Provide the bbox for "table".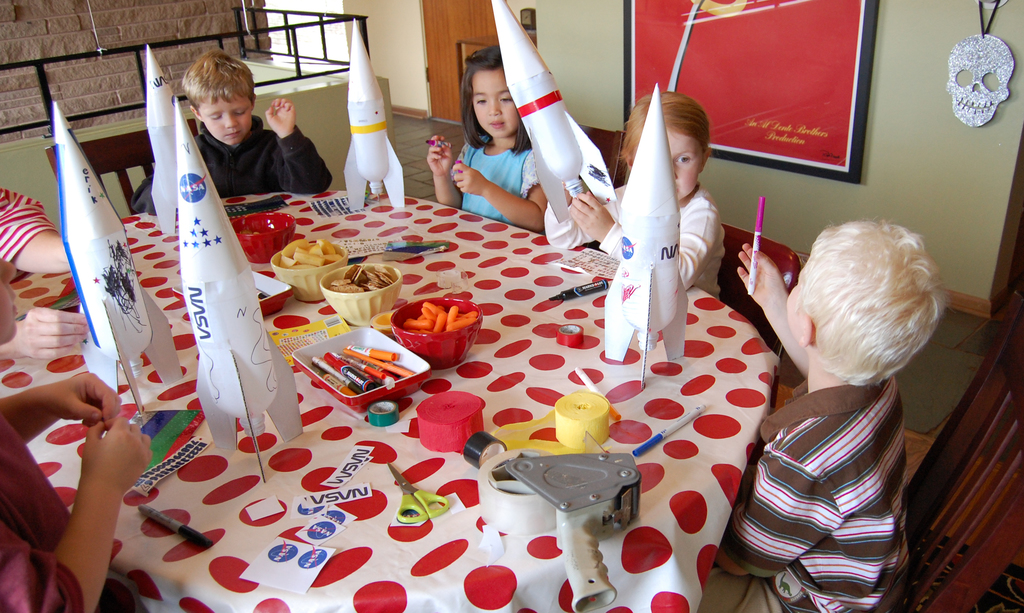
0,189,782,612.
